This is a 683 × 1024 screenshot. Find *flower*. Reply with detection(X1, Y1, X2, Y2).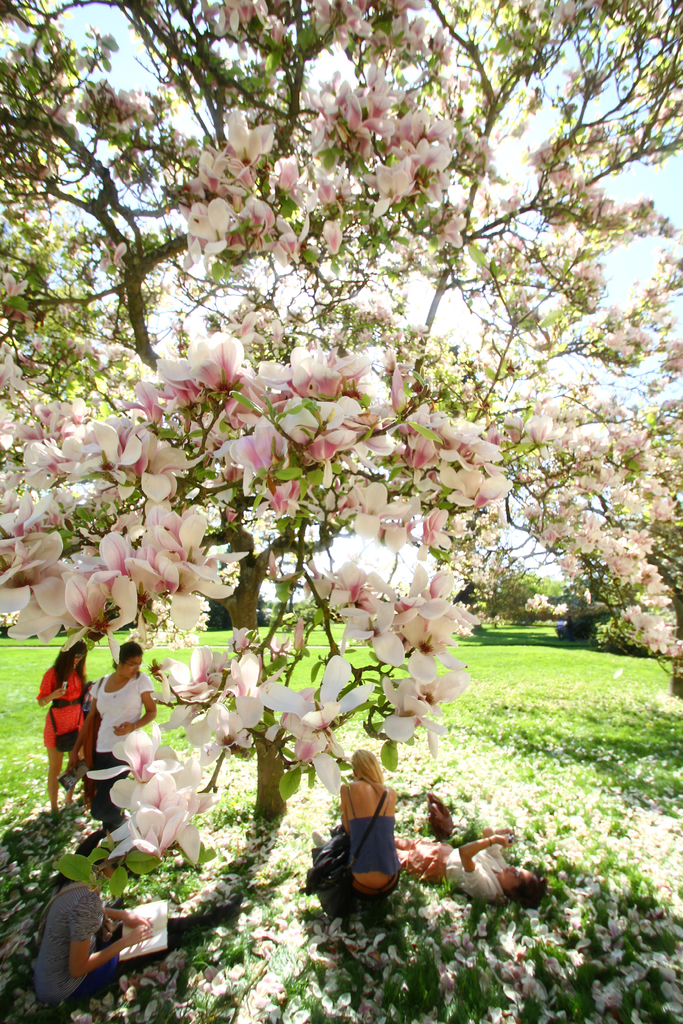
detection(186, 200, 235, 259).
